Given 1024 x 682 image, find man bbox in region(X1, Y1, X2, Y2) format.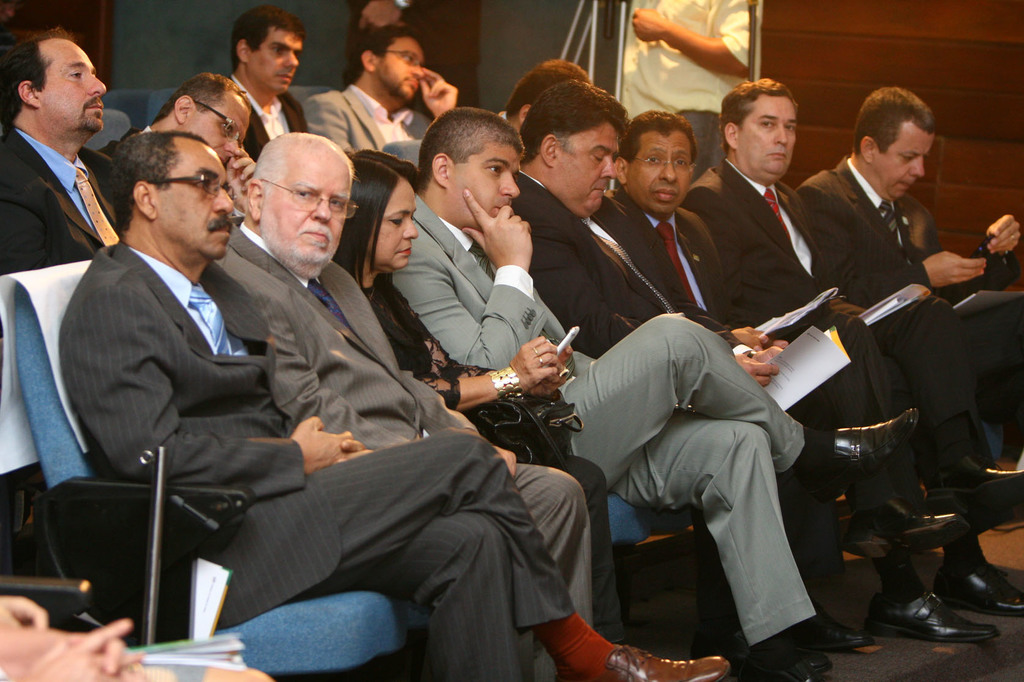
region(497, 74, 1009, 649).
